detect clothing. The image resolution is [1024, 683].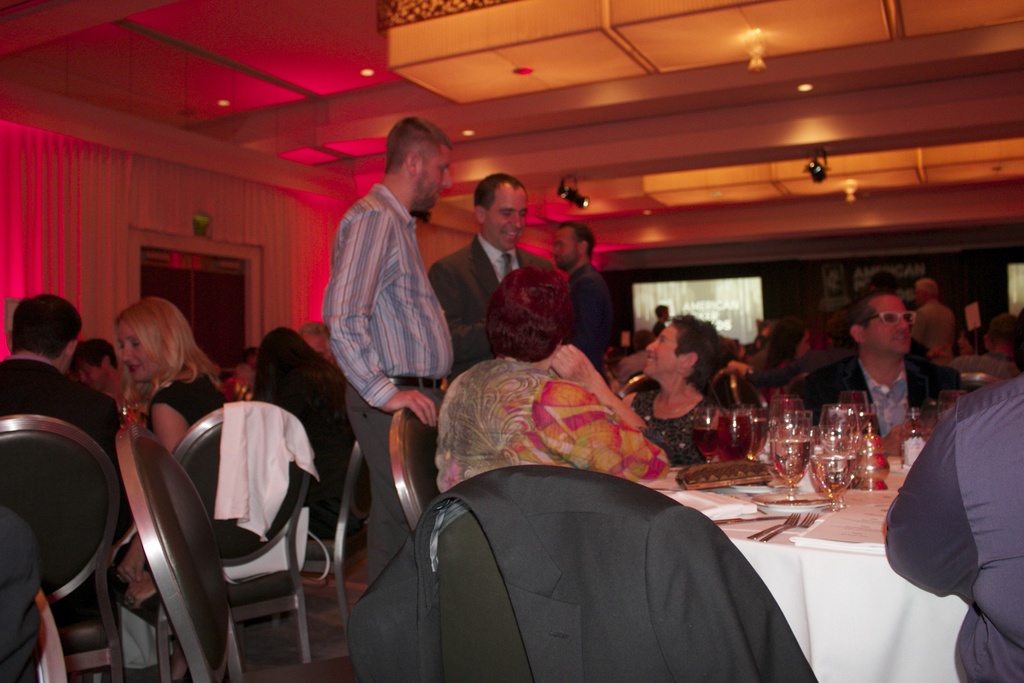
box=[891, 349, 1022, 648].
